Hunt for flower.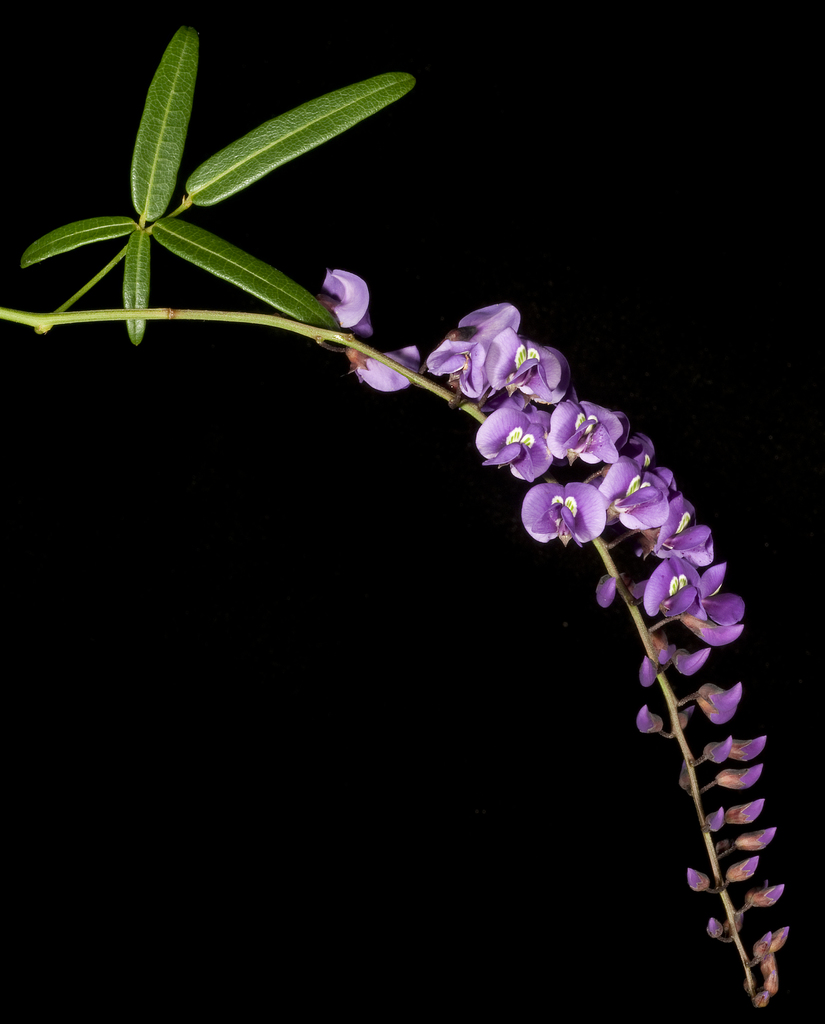
Hunted down at left=746, top=879, right=787, bottom=908.
